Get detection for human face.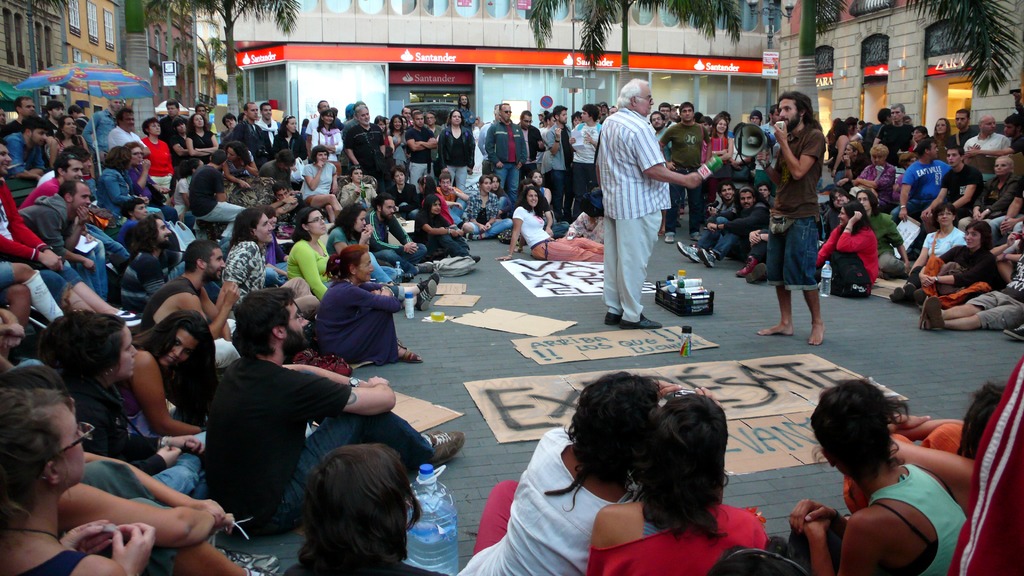
Detection: 287, 304, 312, 346.
